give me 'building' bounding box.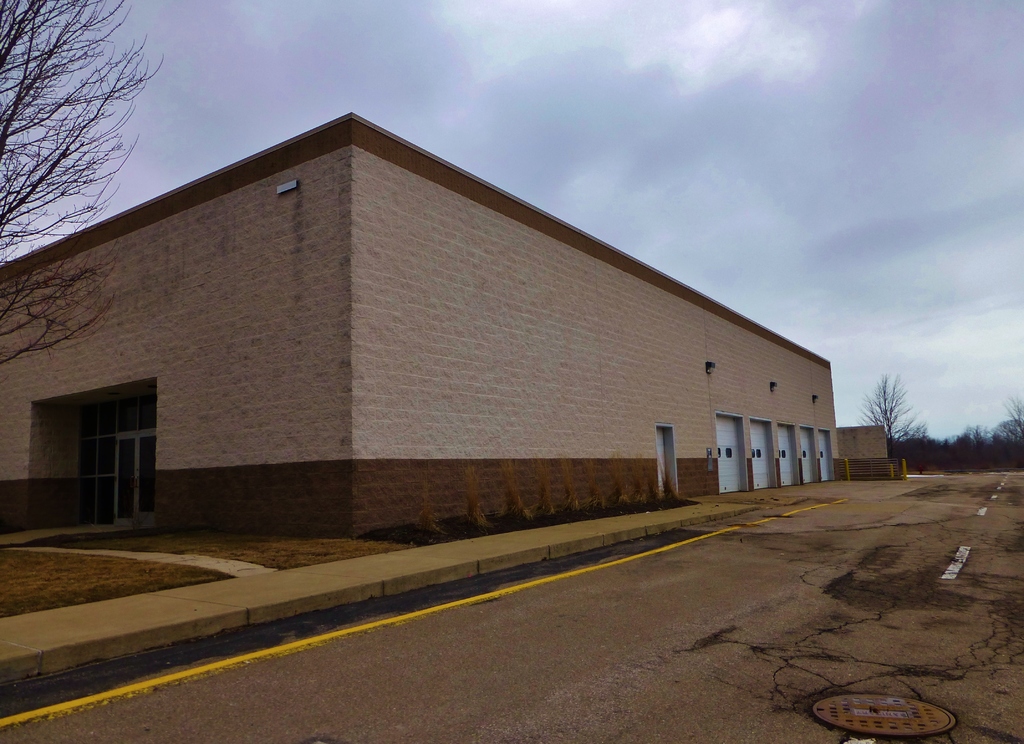
<bbox>0, 110, 908, 544</bbox>.
